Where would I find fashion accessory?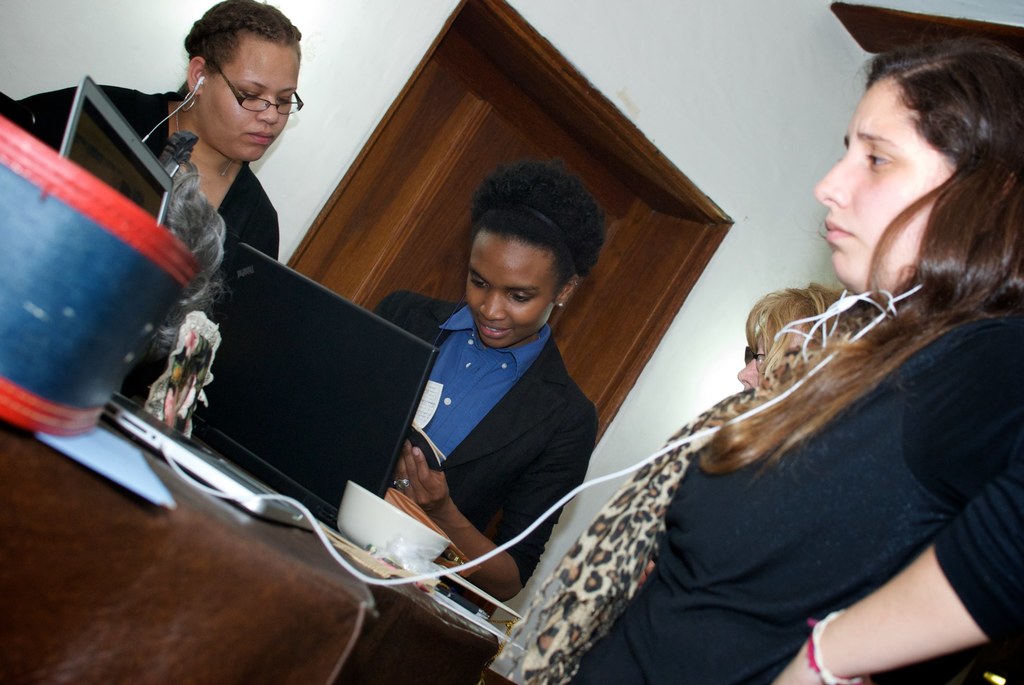
At left=808, top=611, right=866, bottom=684.
